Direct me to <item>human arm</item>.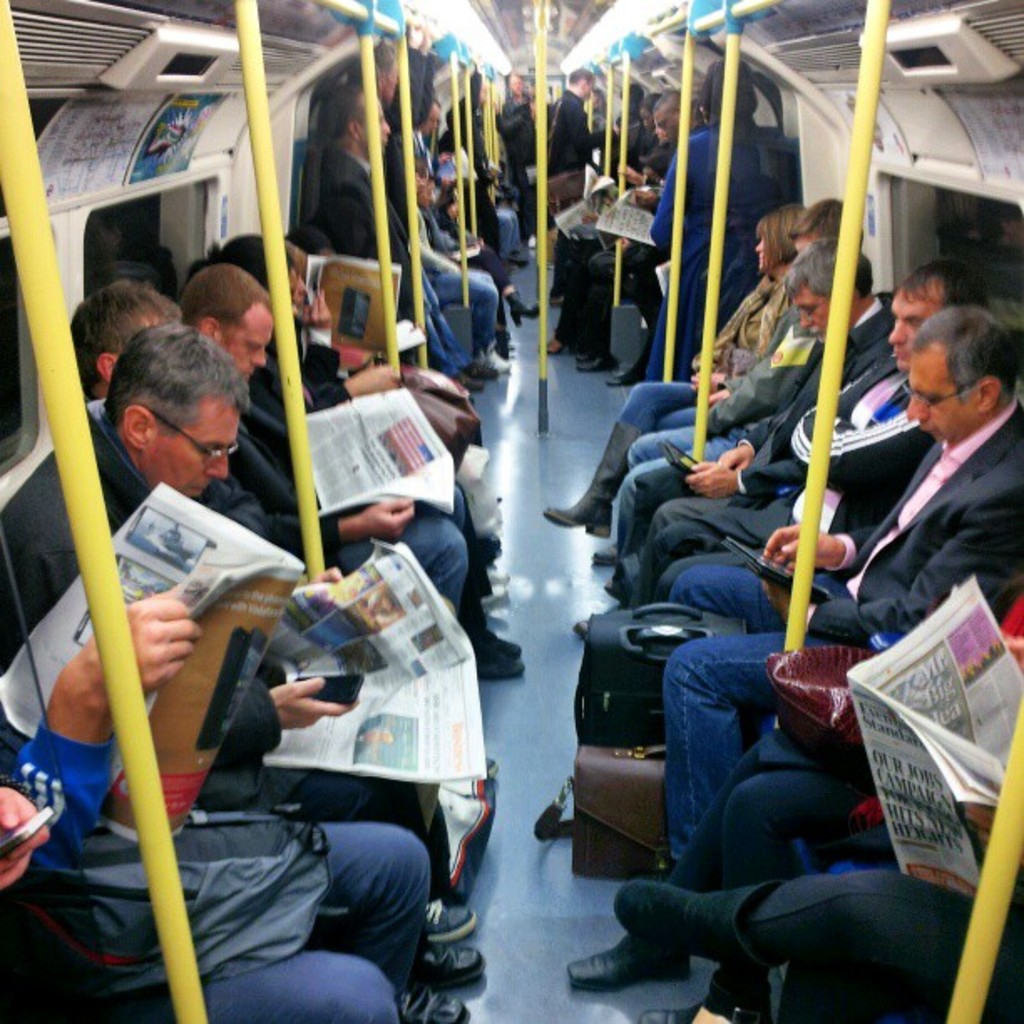
Direction: box=[2, 594, 204, 893].
